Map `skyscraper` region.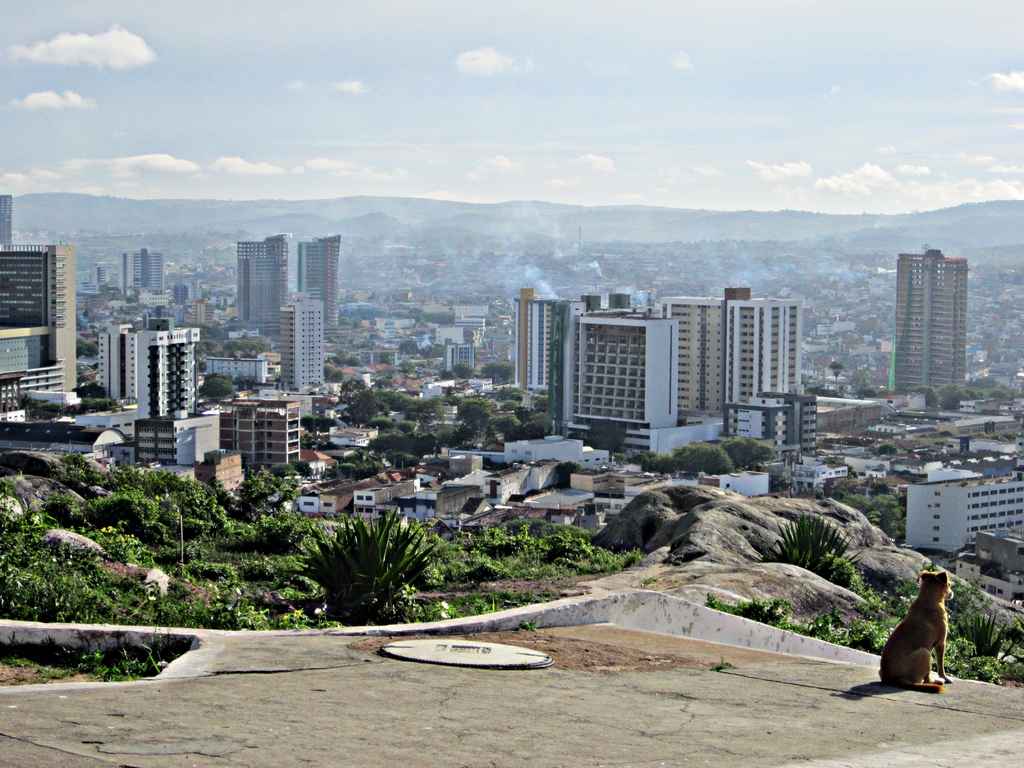
Mapped to 907,479,1023,554.
